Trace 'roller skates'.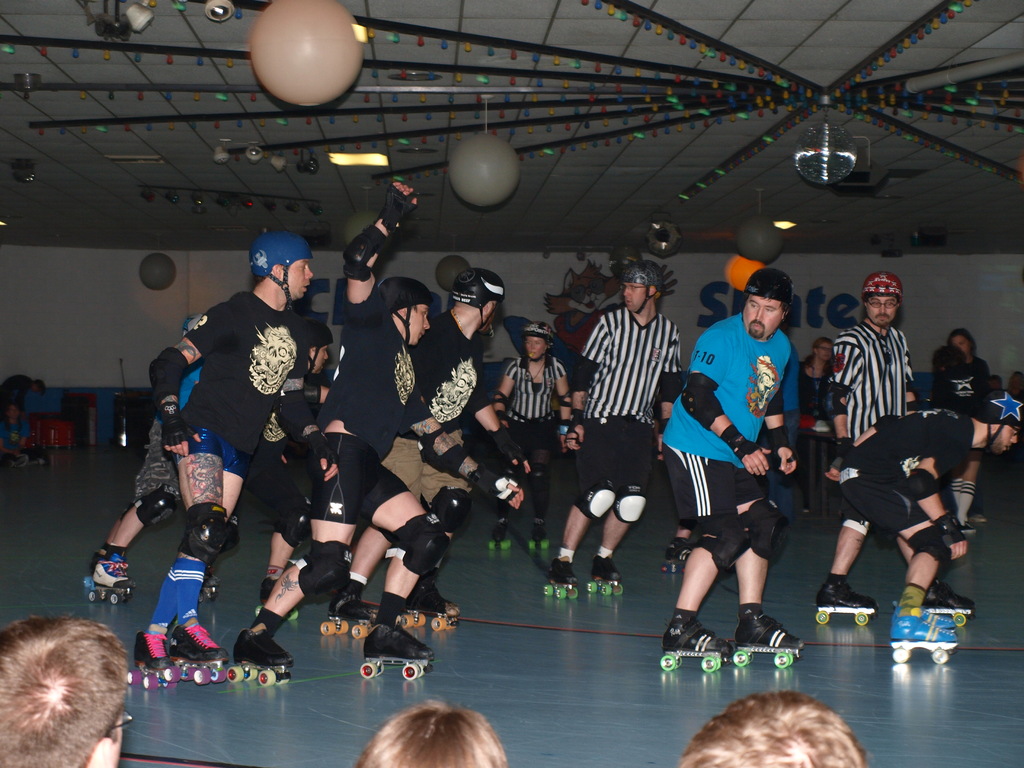
Traced to <region>230, 623, 302, 689</region>.
